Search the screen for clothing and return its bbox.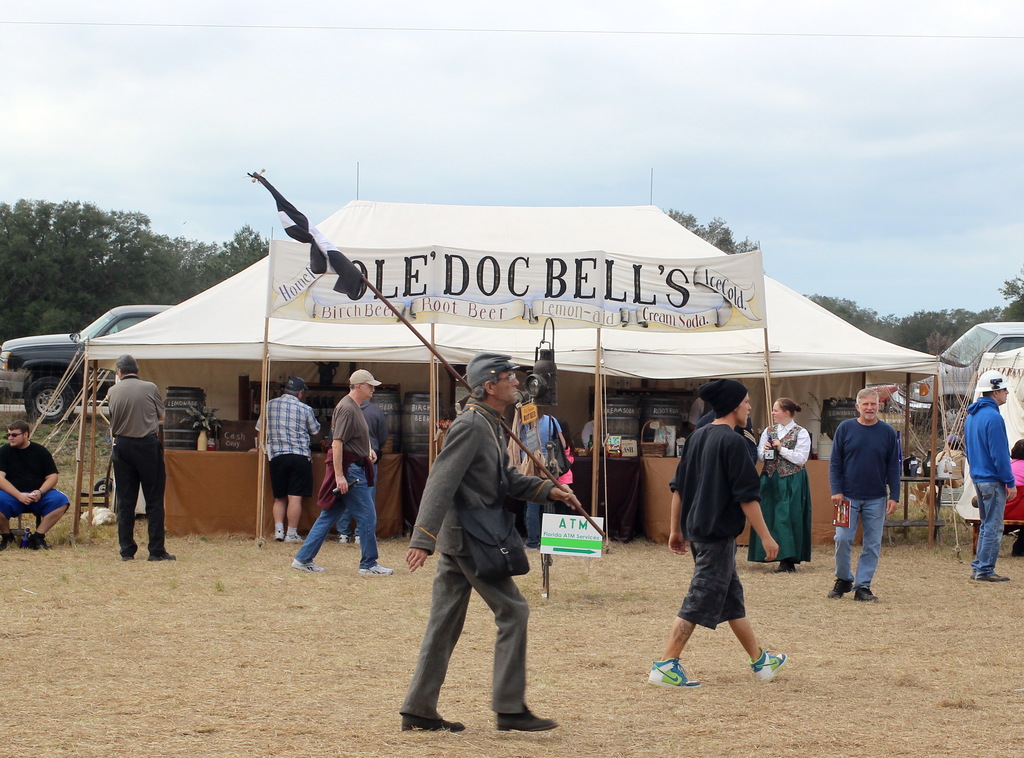
Found: 517/413/566/544.
